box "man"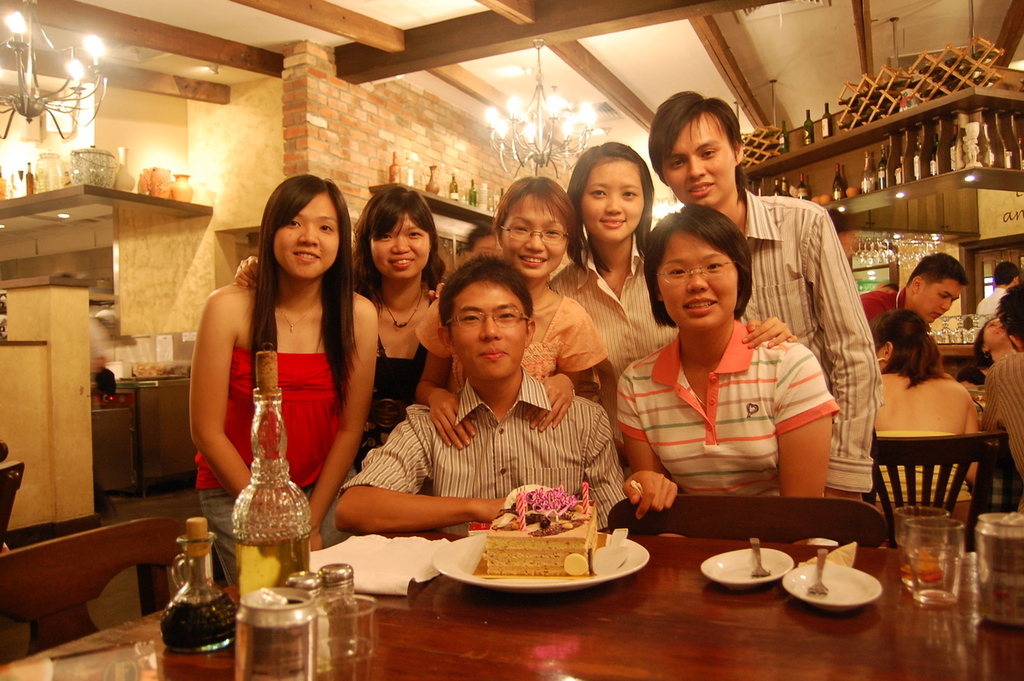
box=[647, 87, 886, 496]
